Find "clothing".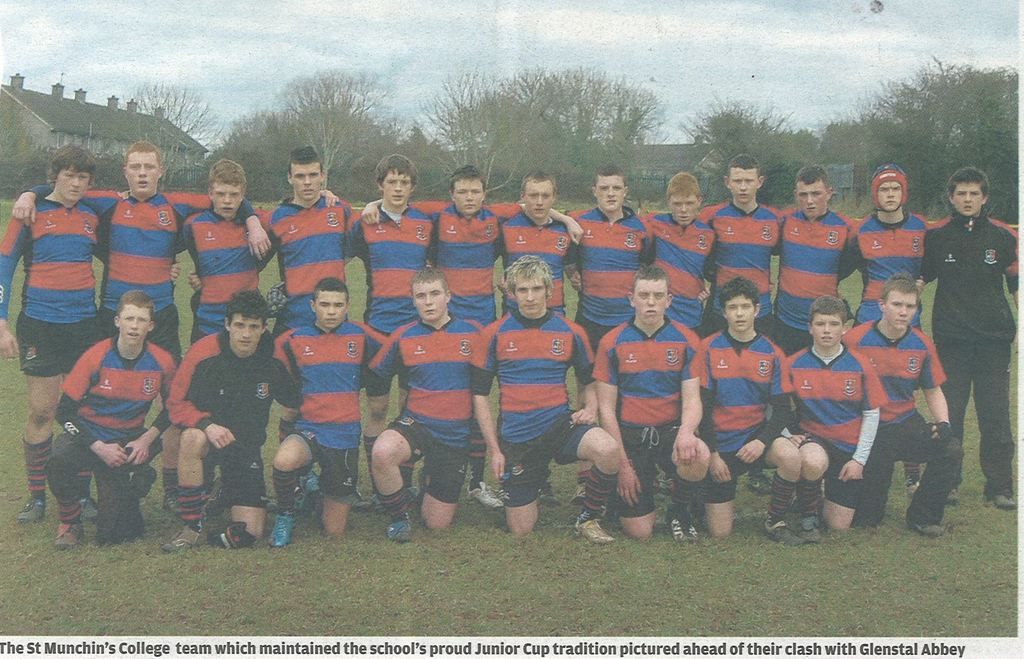
243/186/380/295.
